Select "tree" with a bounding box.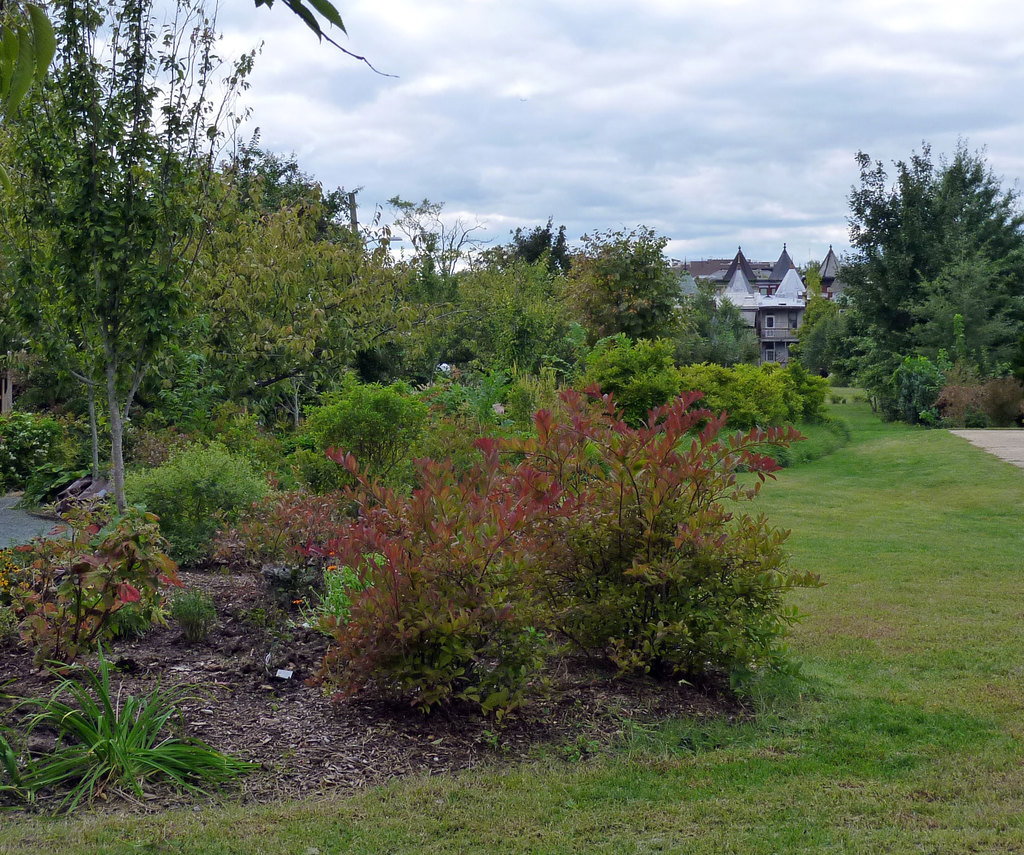
{"x1": 788, "y1": 257, "x2": 867, "y2": 373}.
